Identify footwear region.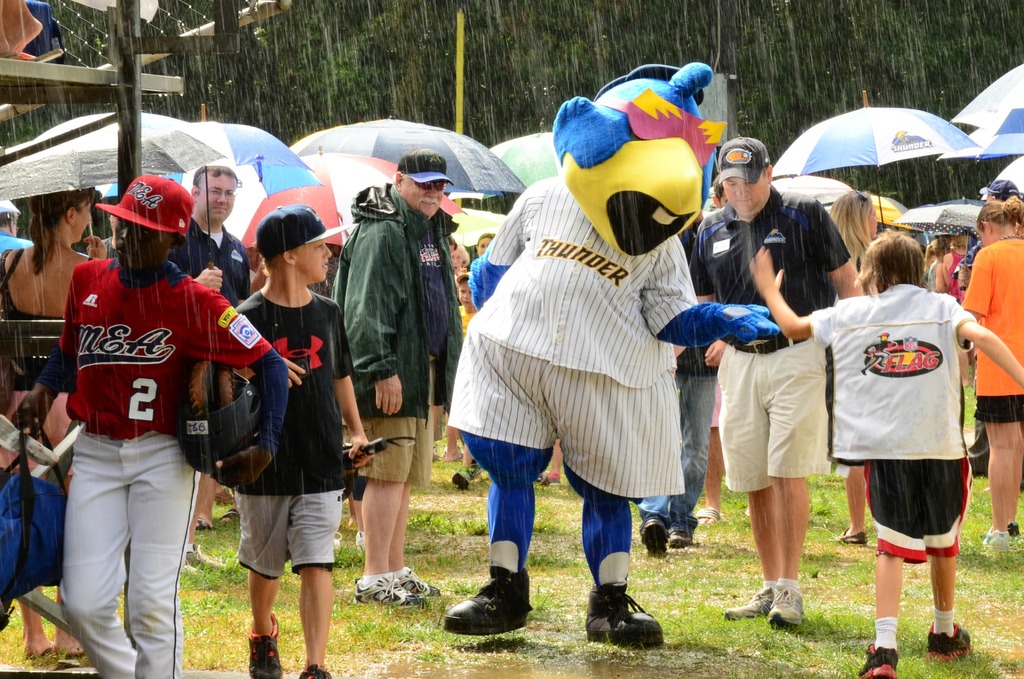
Region: 639:518:668:560.
